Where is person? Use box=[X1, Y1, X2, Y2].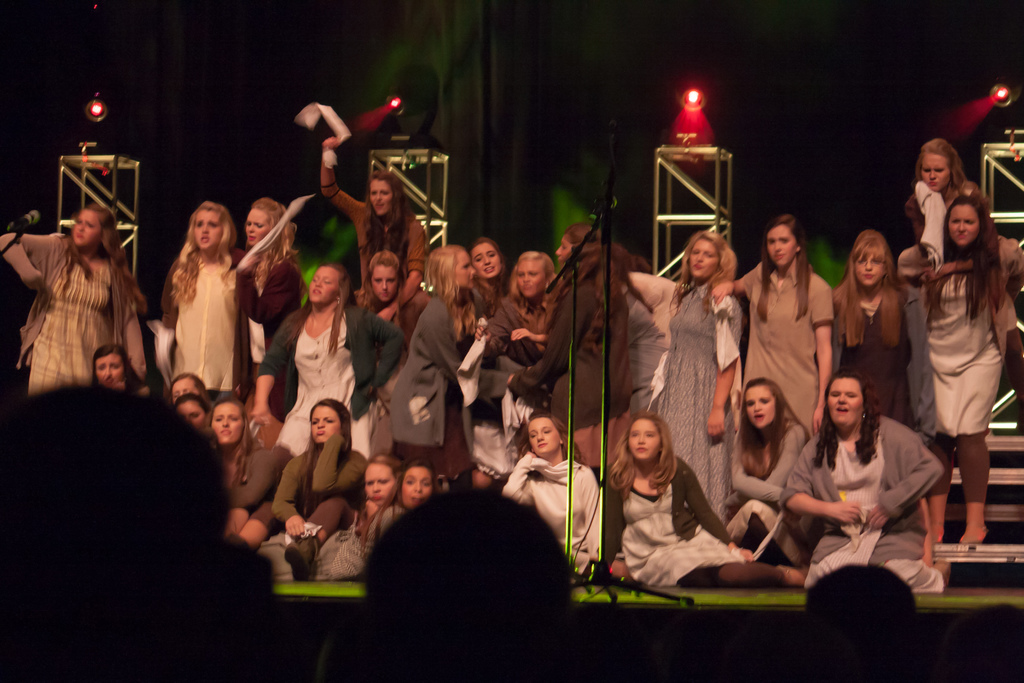
box=[776, 365, 950, 594].
